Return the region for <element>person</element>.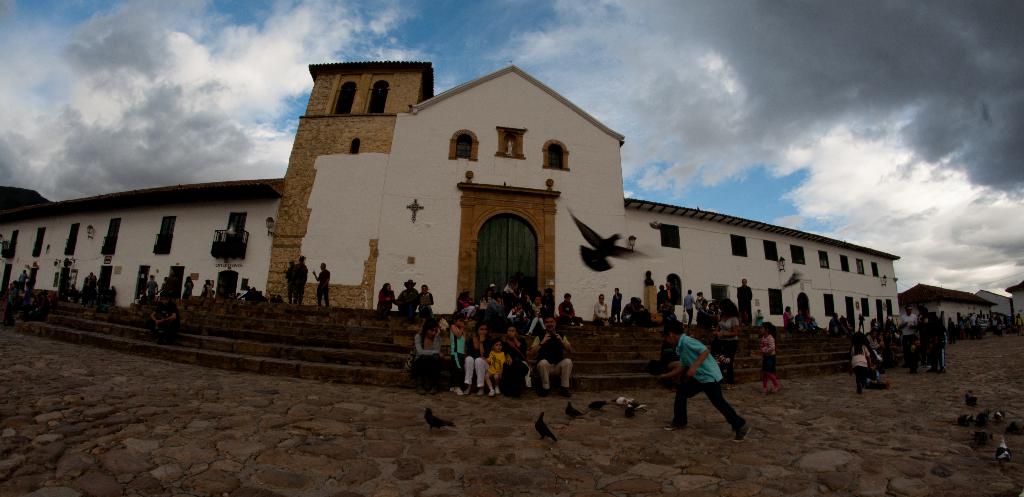
<bbox>10, 280, 22, 307</bbox>.
